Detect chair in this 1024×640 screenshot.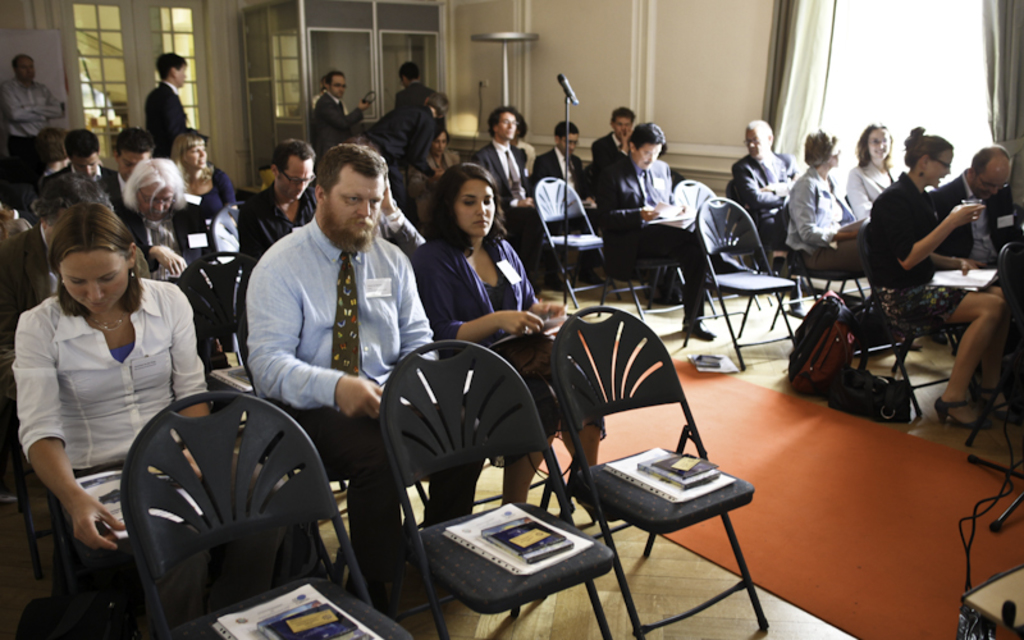
Detection: {"left": 504, "top": 306, "right": 745, "bottom": 604}.
